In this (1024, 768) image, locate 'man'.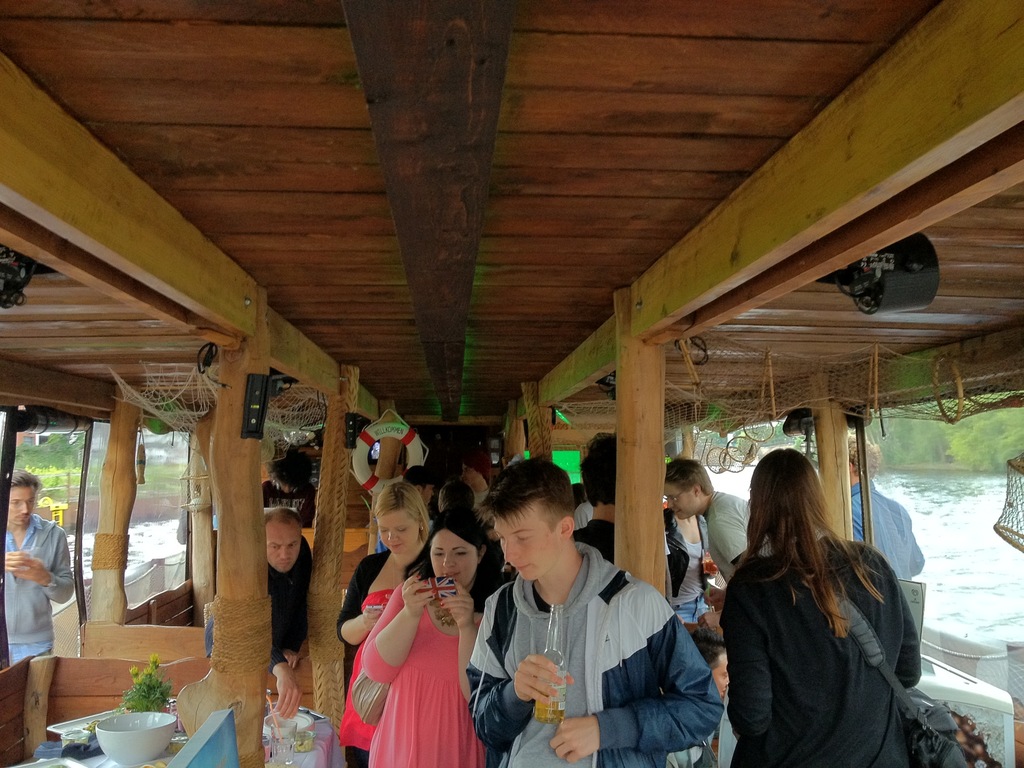
Bounding box: l=211, t=503, r=310, b=722.
